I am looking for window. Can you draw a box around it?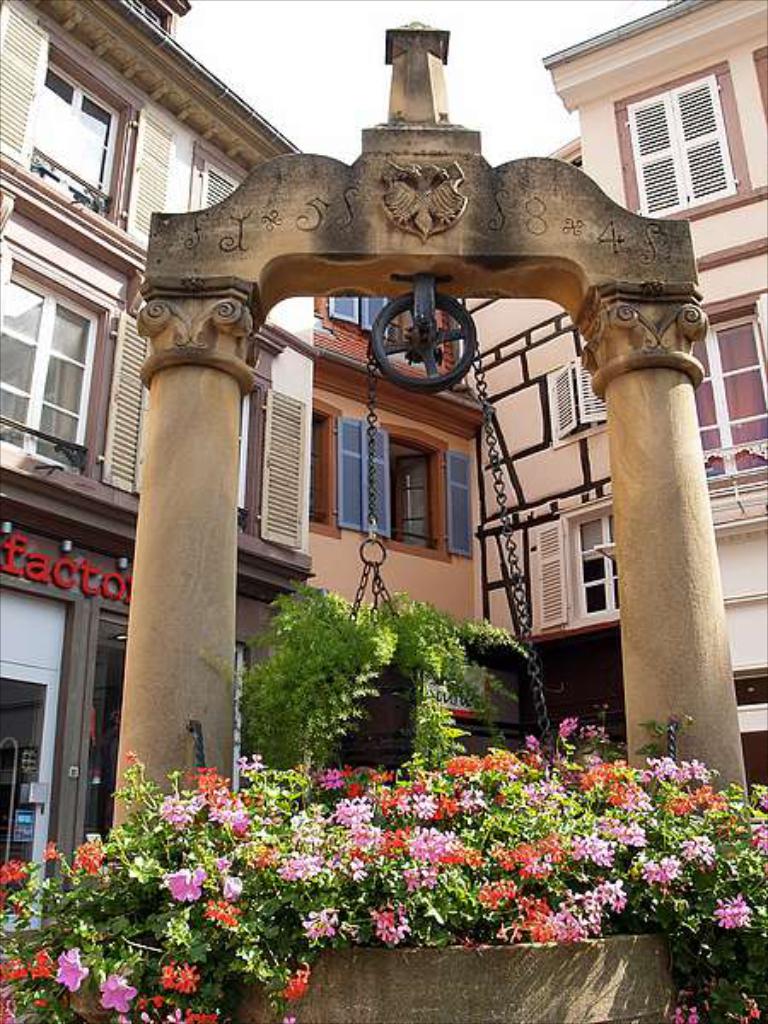
Sure, the bounding box is {"left": 539, "top": 507, "right": 620, "bottom": 642}.
